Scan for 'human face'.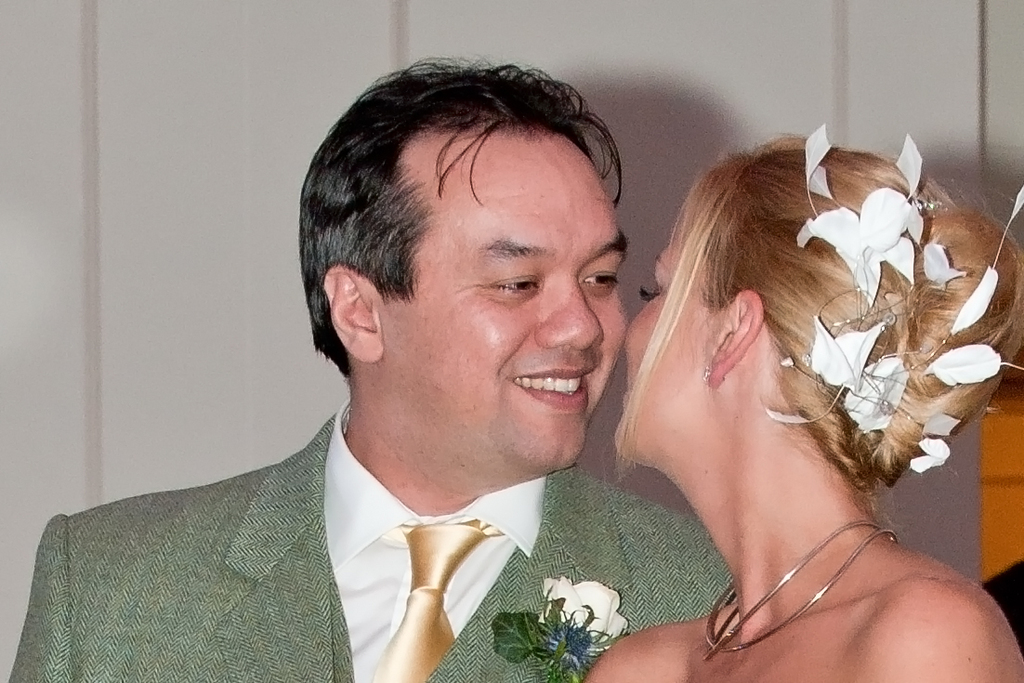
Scan result: select_region(612, 214, 705, 456).
